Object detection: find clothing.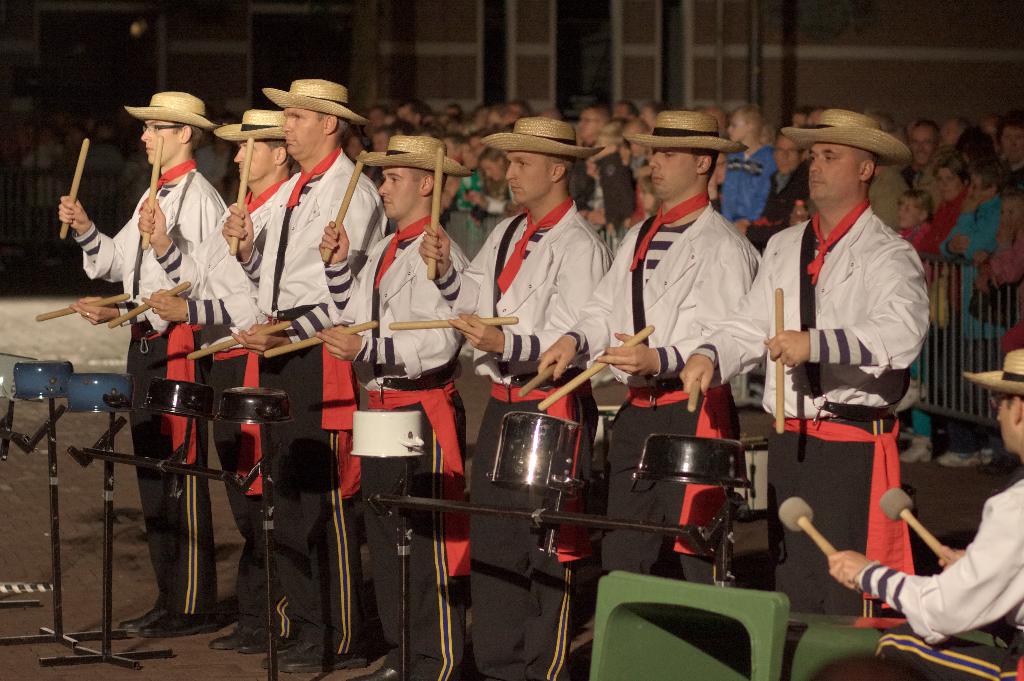
456 171 479 207.
